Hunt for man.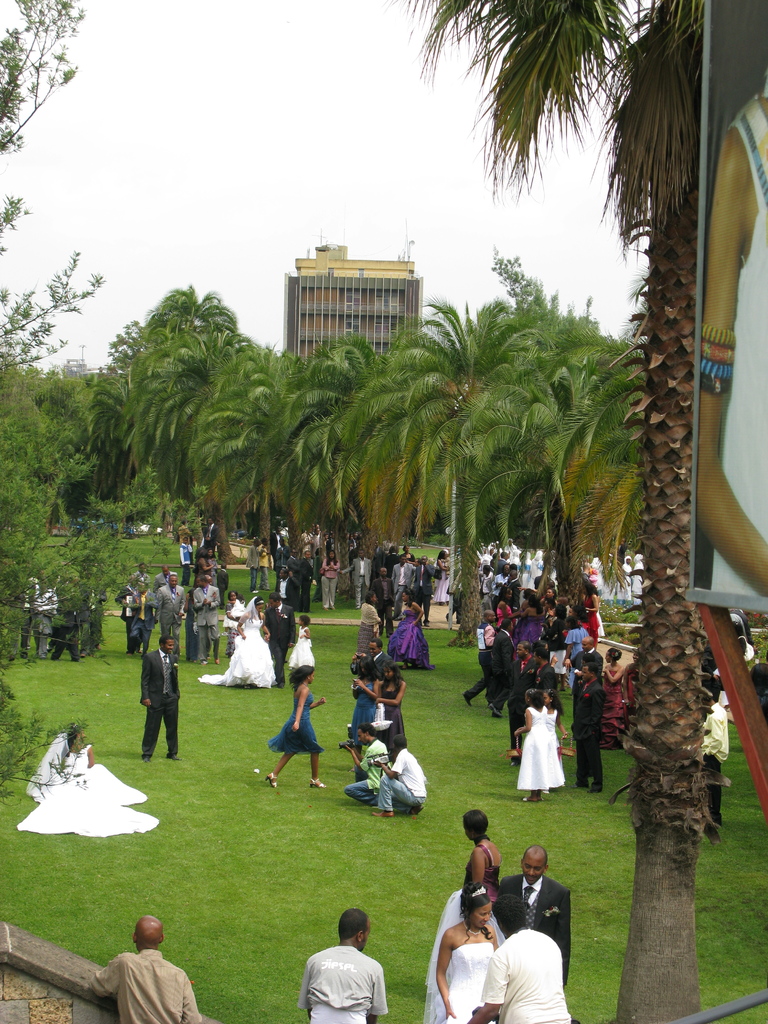
Hunted down at 278/563/296/605.
